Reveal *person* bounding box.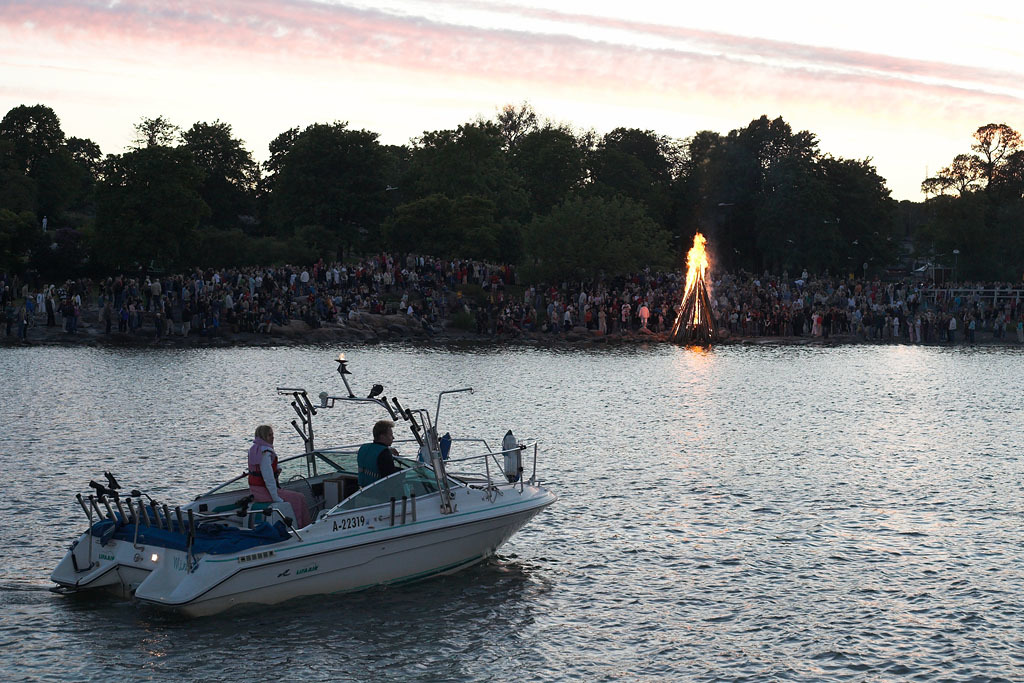
Revealed: select_region(357, 419, 398, 509).
